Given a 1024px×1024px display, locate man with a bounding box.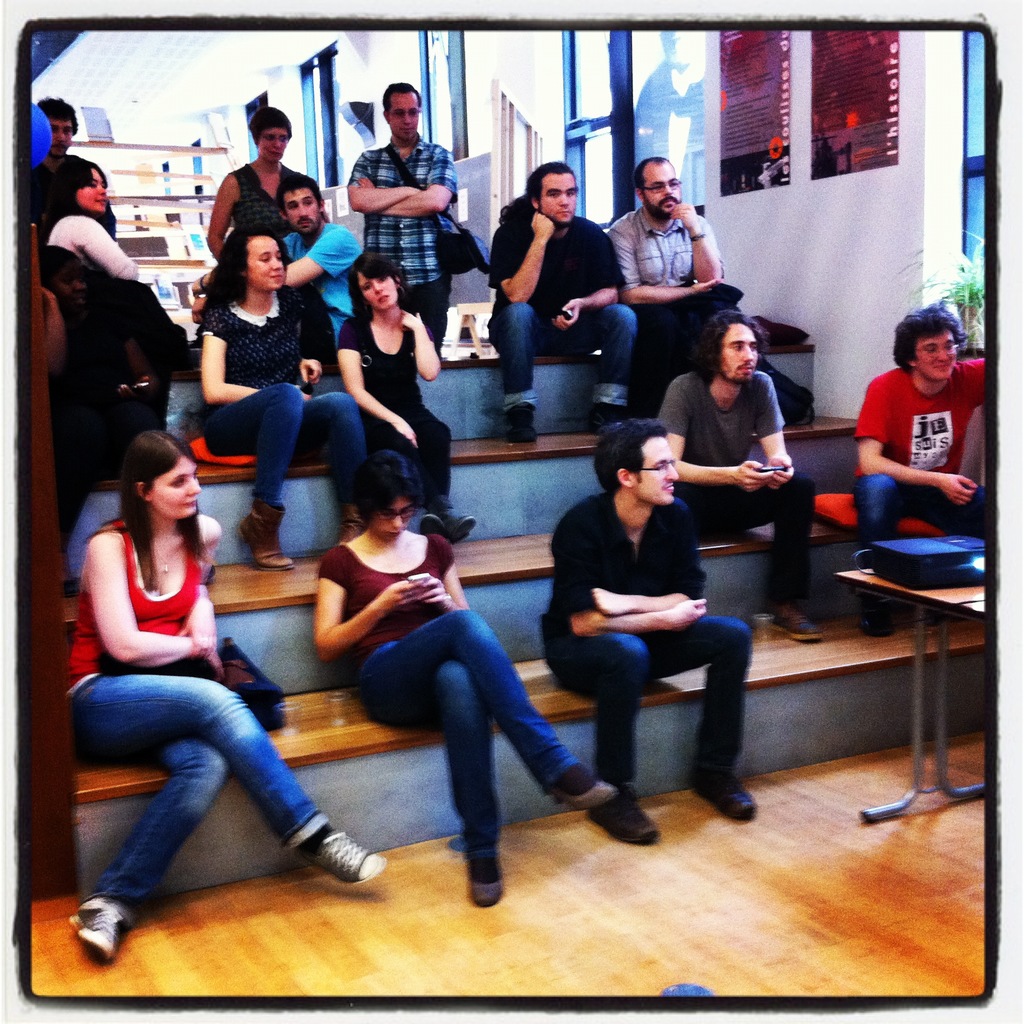
Located: bbox=[266, 167, 371, 346].
